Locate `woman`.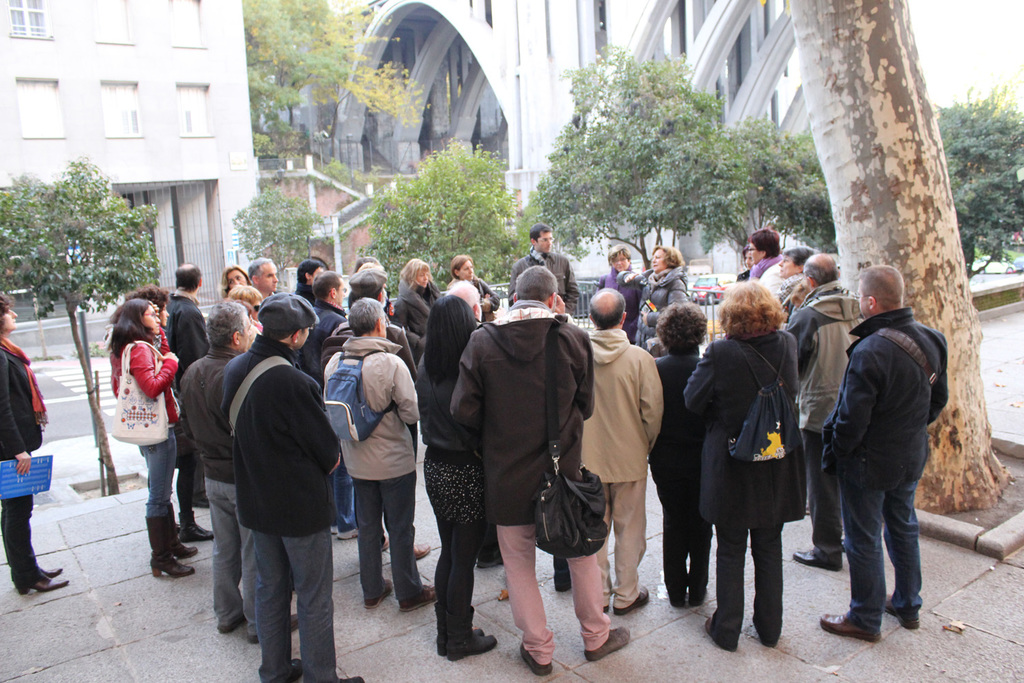
Bounding box: x1=644 y1=299 x2=717 y2=611.
